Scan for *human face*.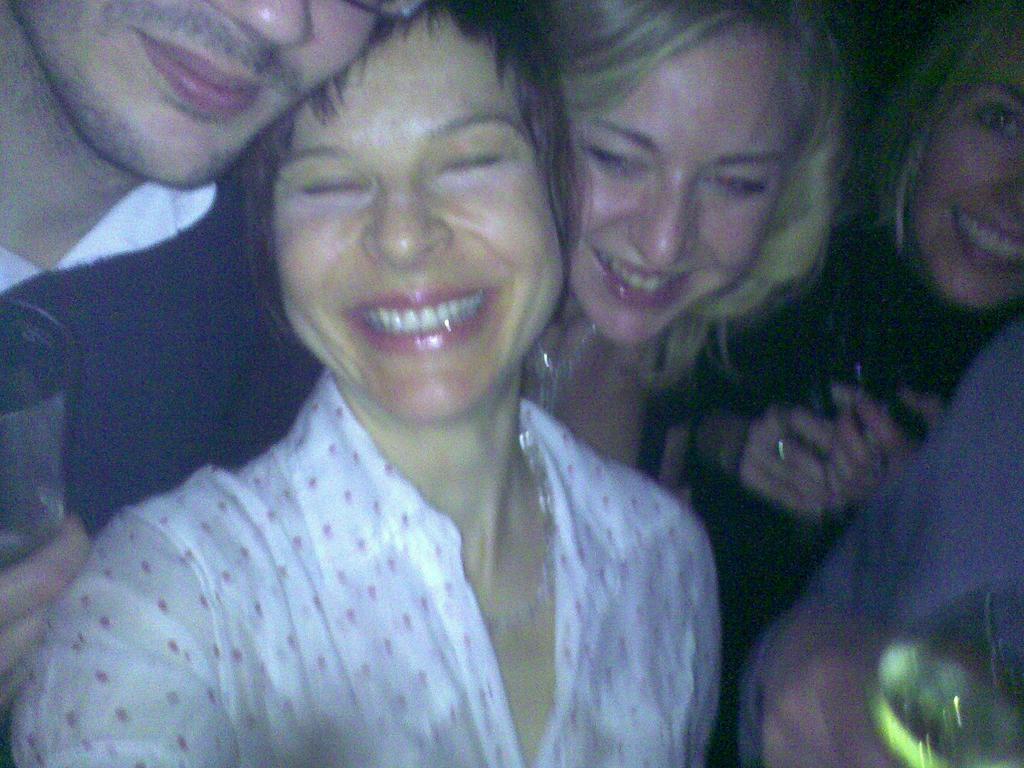
Scan result: <region>13, 0, 376, 177</region>.
